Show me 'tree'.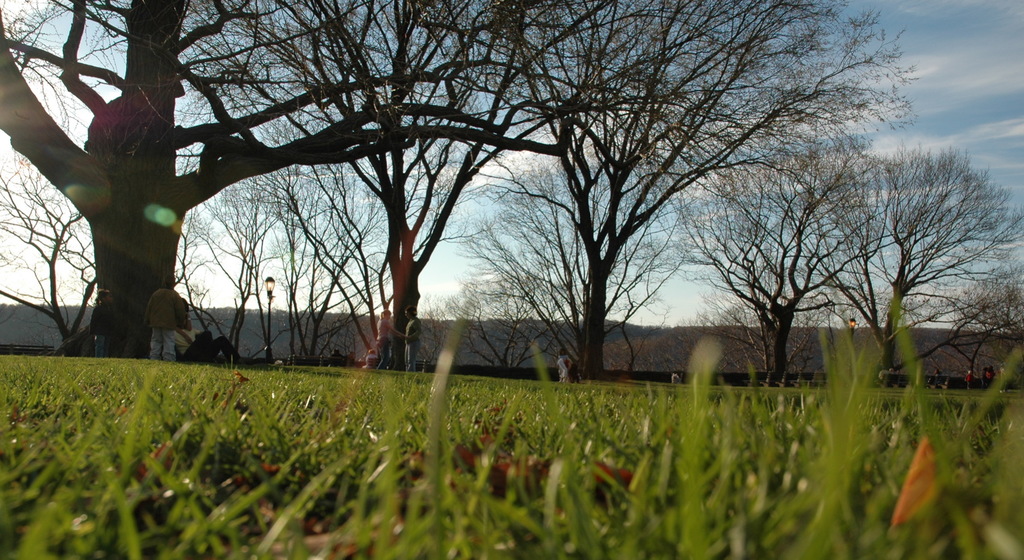
'tree' is here: {"left": 791, "top": 145, "right": 1023, "bottom": 390}.
